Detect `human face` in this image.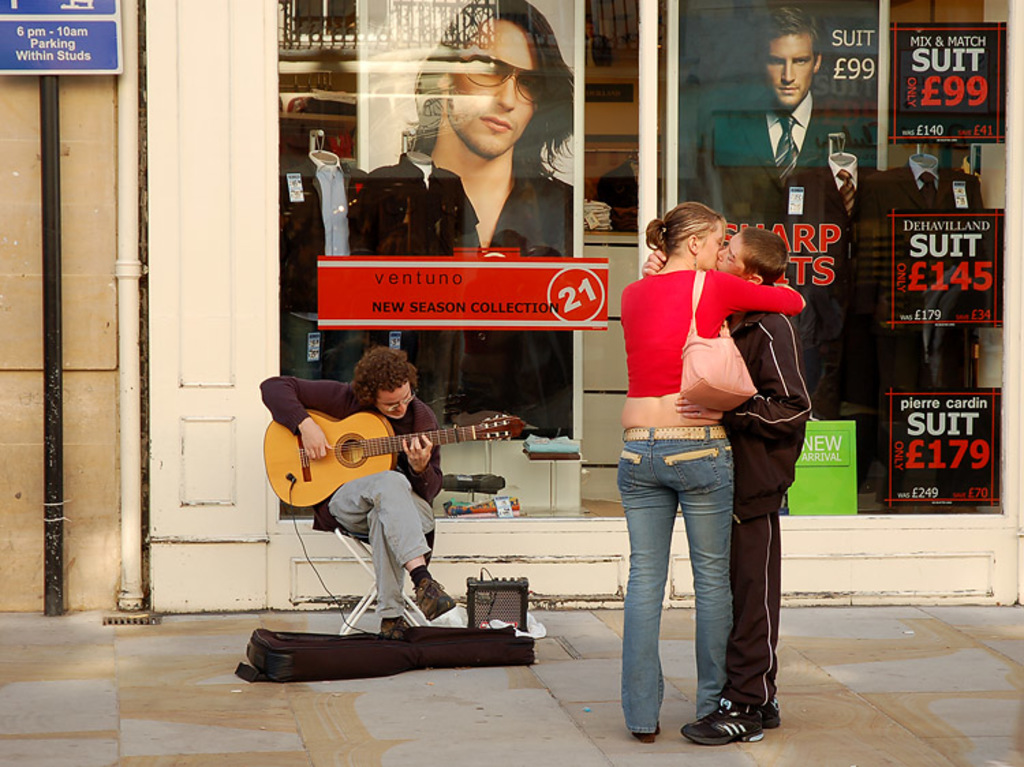
Detection: (720,233,743,267).
